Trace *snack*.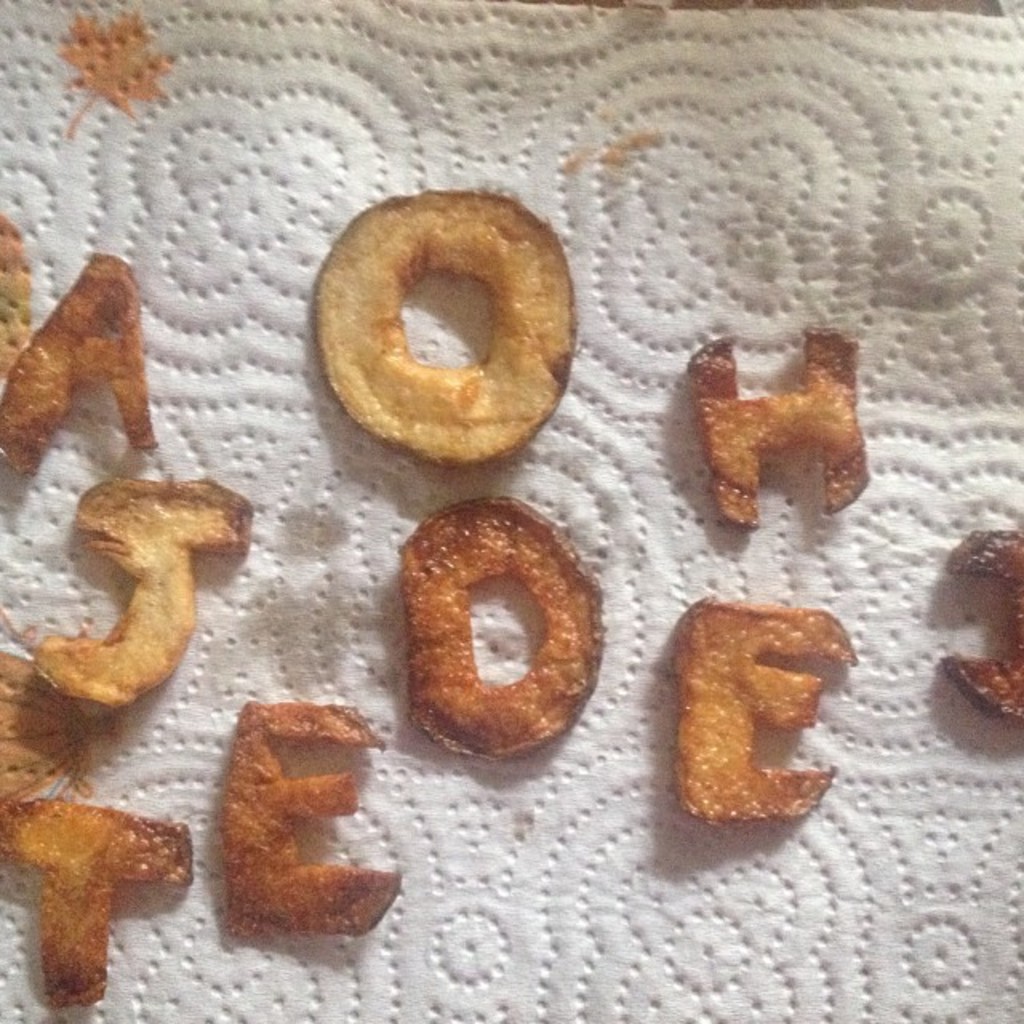
Traced to x1=405, y1=499, x2=597, y2=758.
